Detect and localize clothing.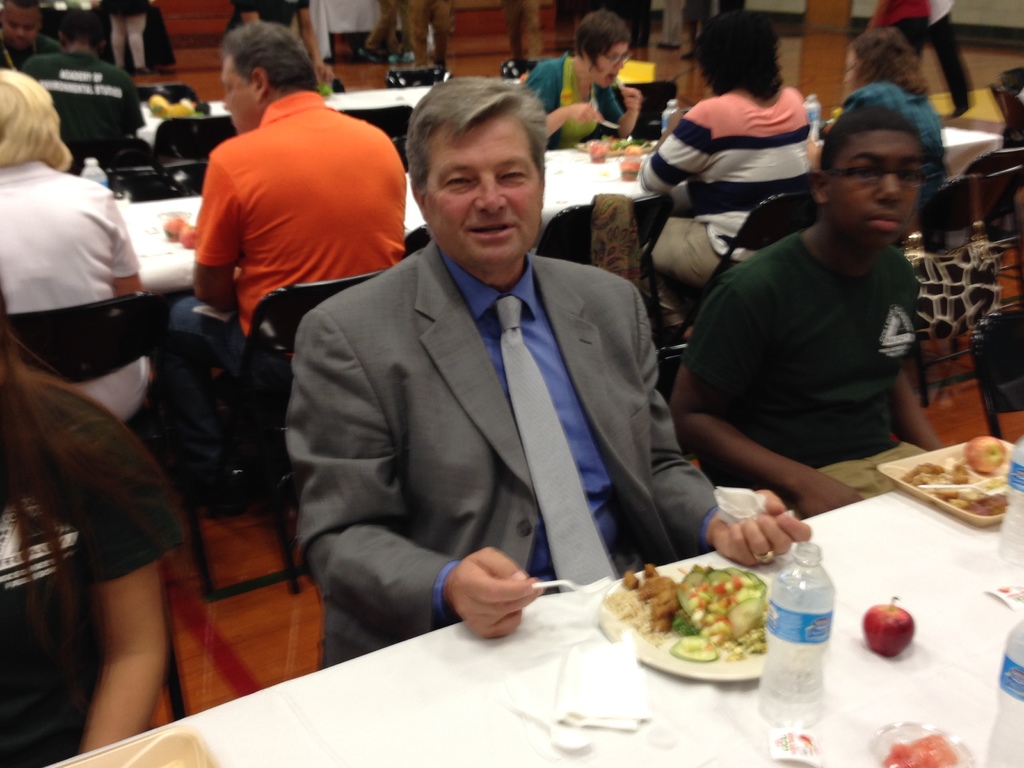
Localized at left=175, top=86, right=410, bottom=487.
